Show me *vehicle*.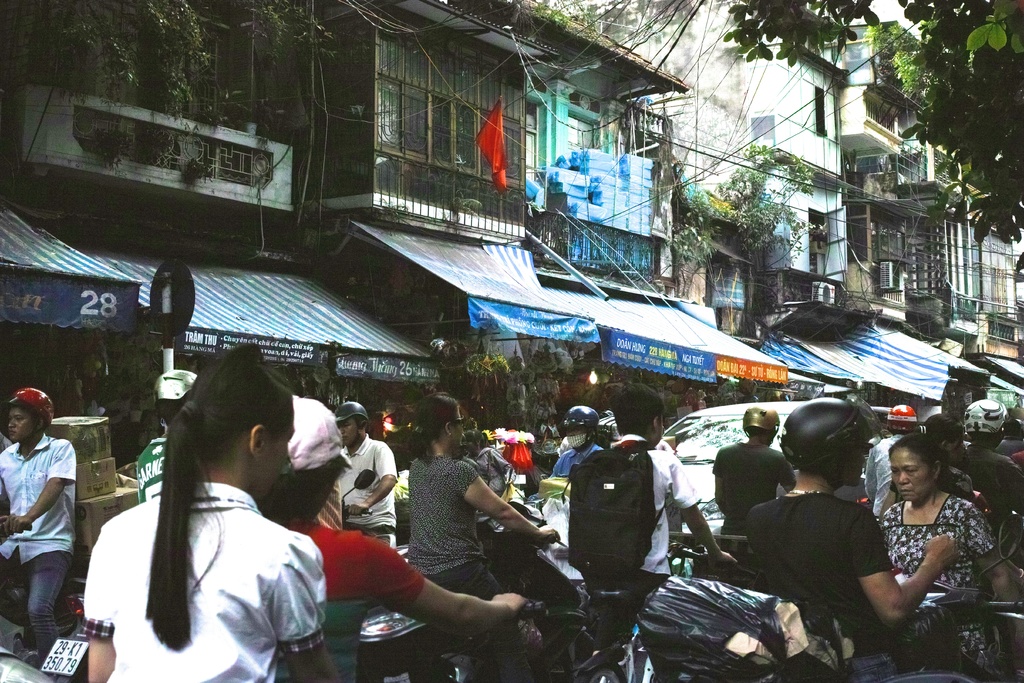
*vehicle* is here: (561, 398, 885, 573).
